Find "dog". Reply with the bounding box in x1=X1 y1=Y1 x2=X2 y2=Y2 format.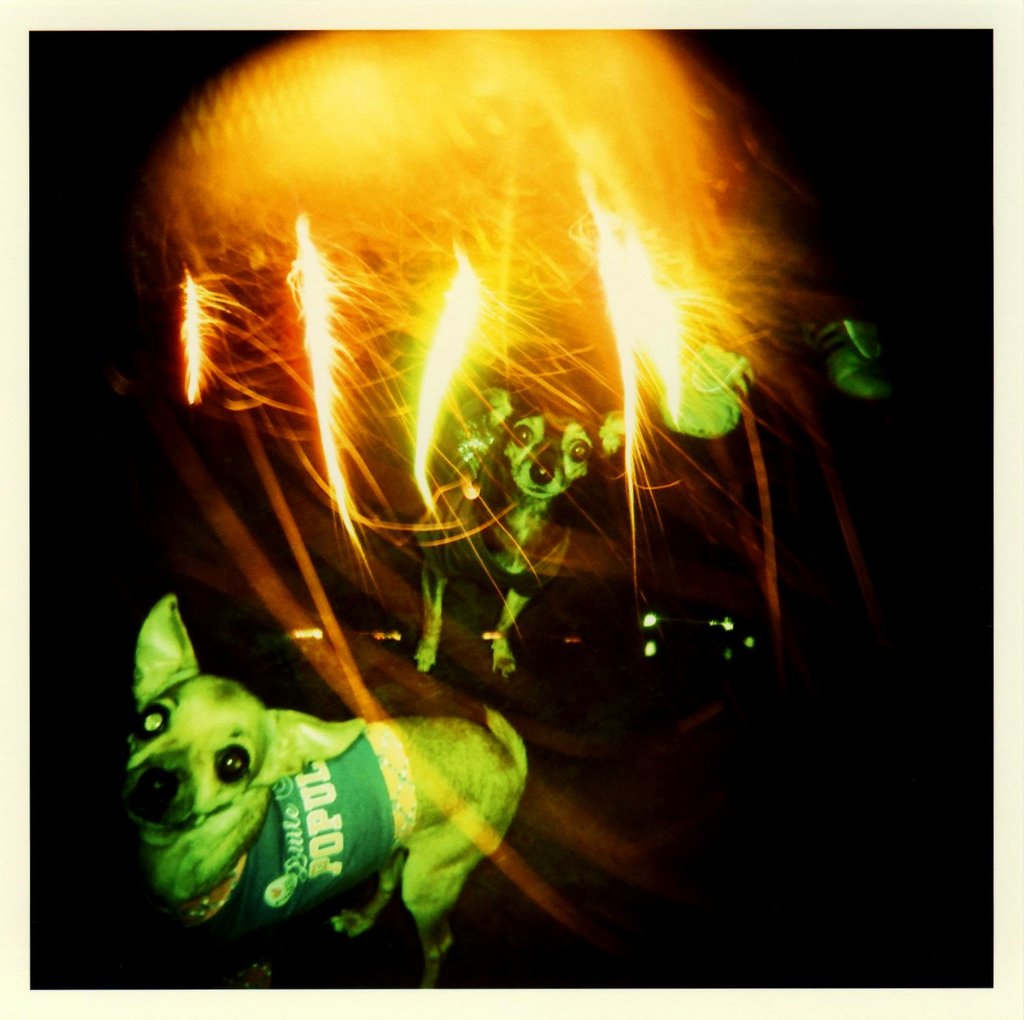
x1=409 y1=371 x2=595 y2=674.
